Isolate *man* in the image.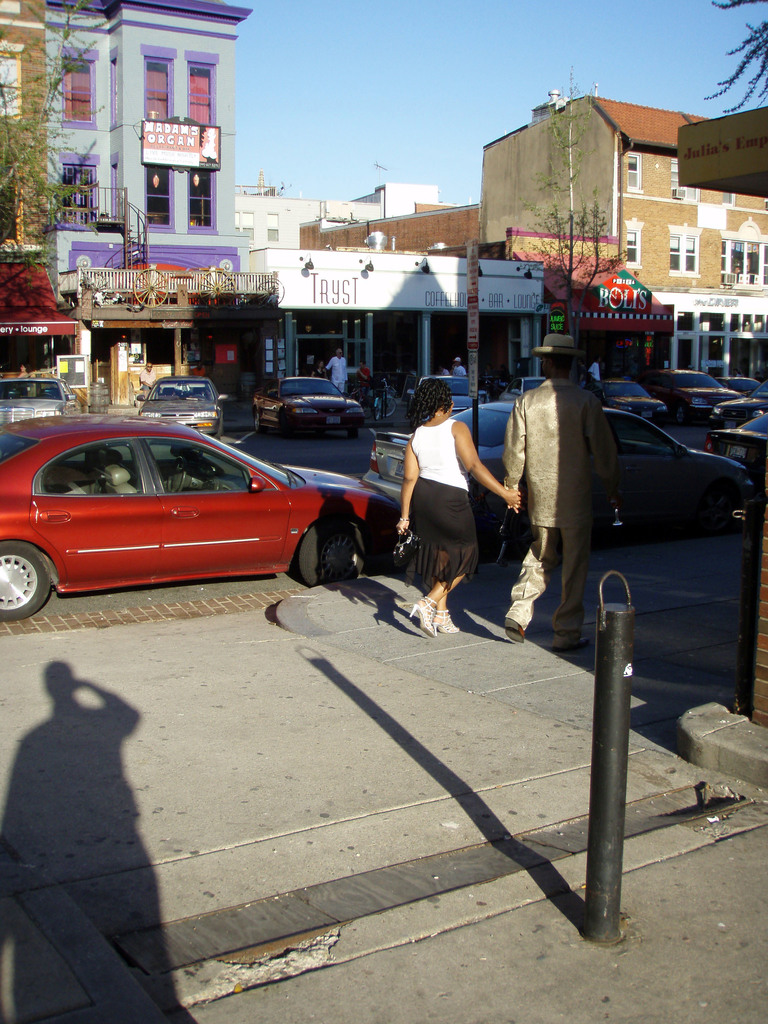
Isolated region: 357 361 369 385.
